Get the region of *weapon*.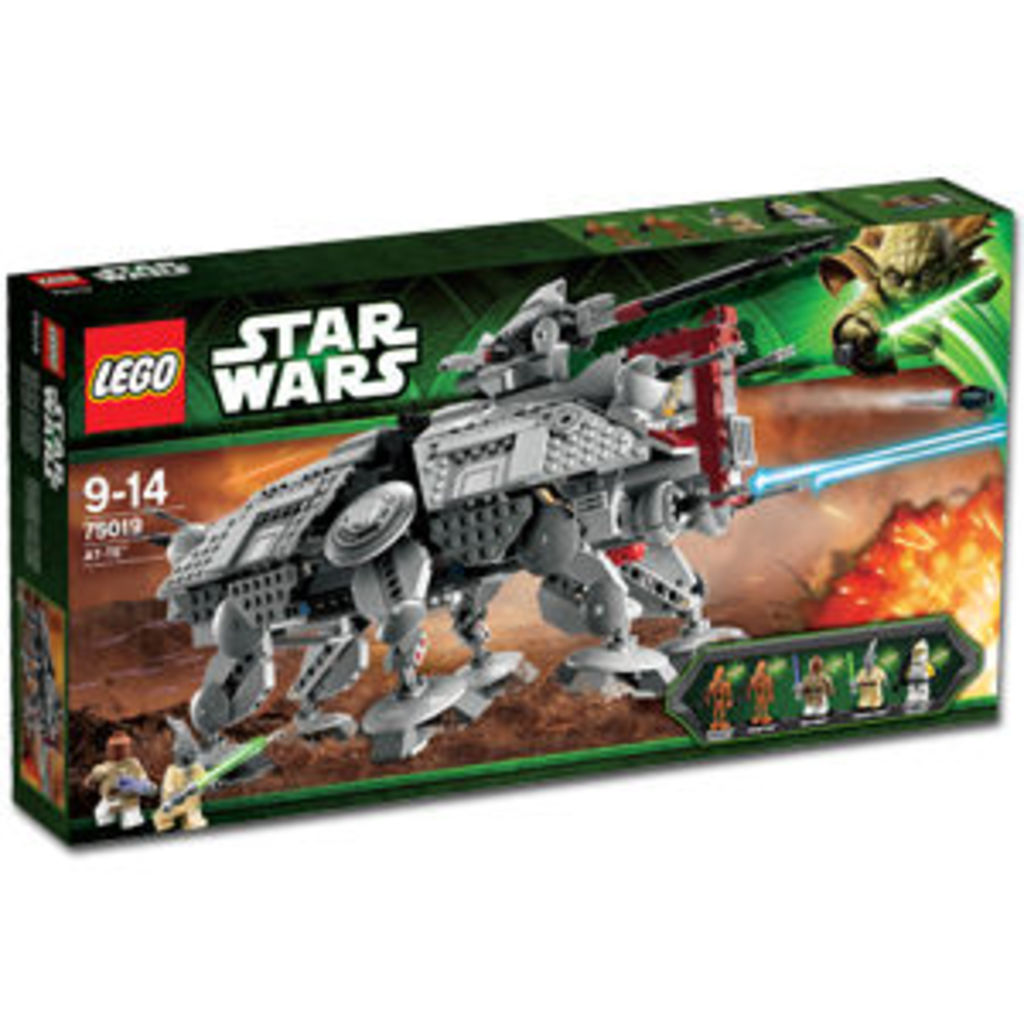
bbox=(433, 232, 836, 389).
